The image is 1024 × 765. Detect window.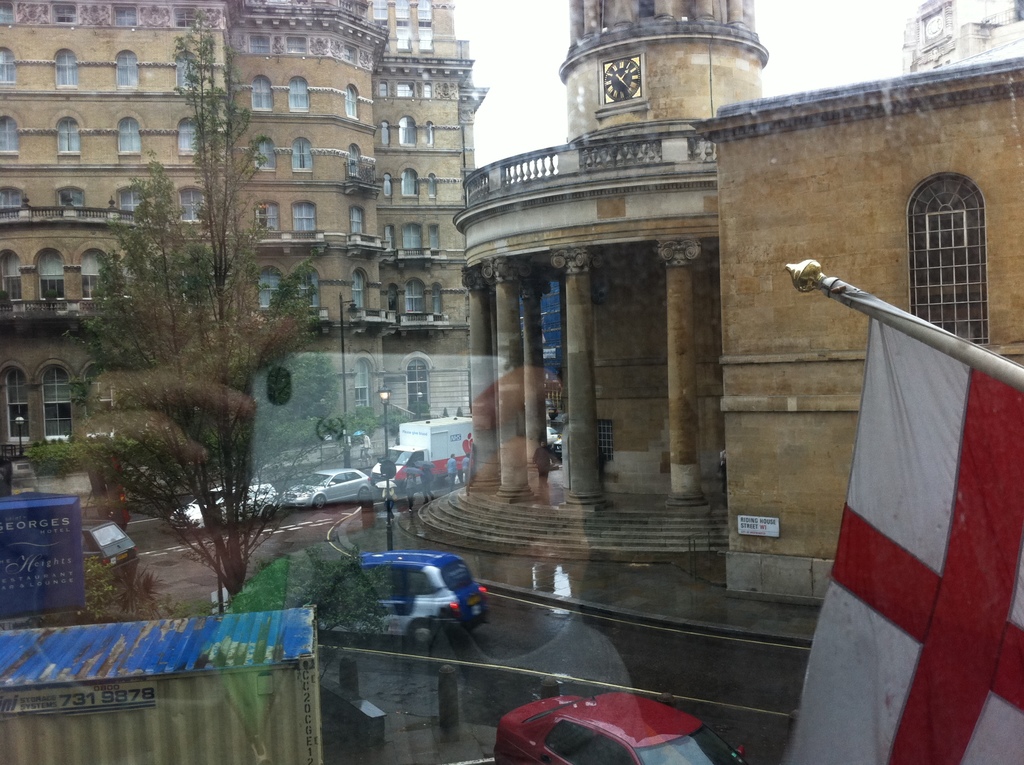
Detection: 407/279/427/310.
